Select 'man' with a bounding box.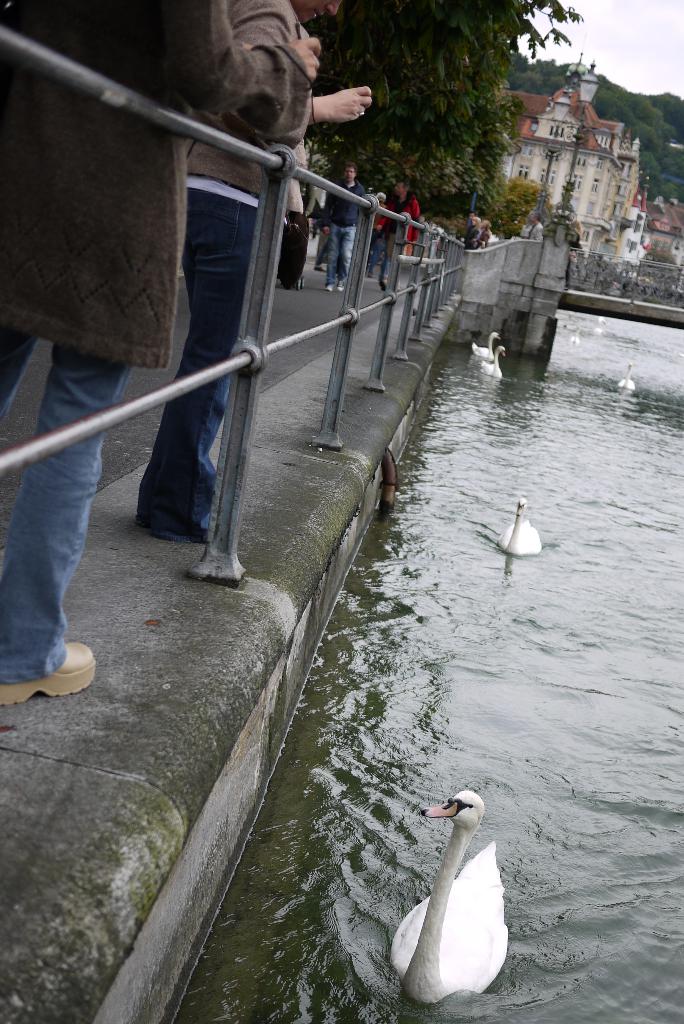
Rect(0, 0, 316, 701).
